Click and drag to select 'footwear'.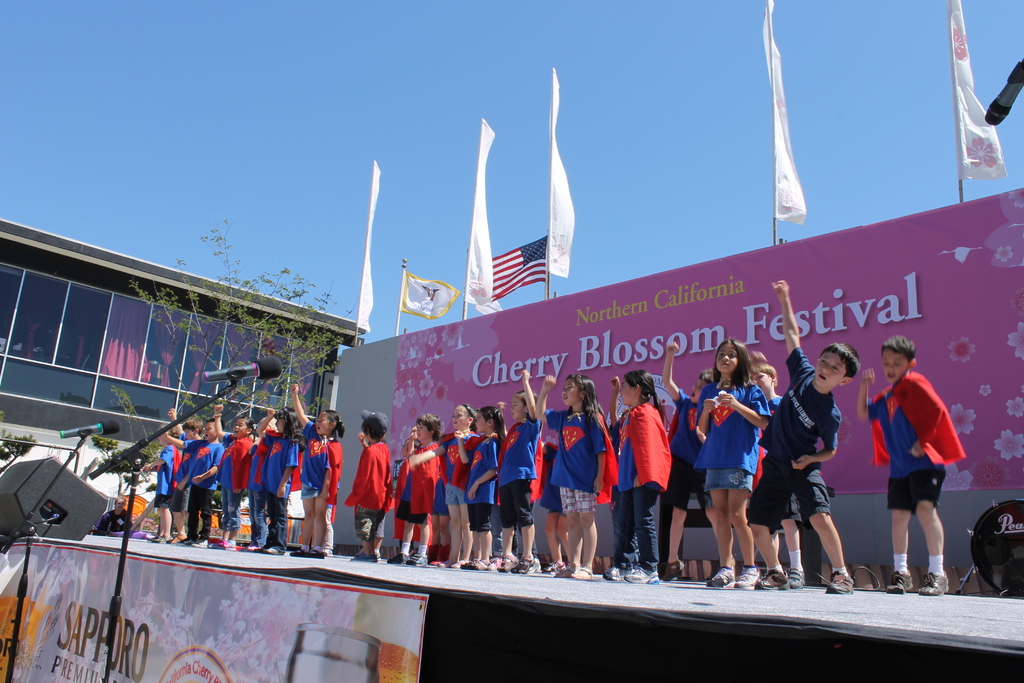
Selection: crop(177, 534, 192, 546).
